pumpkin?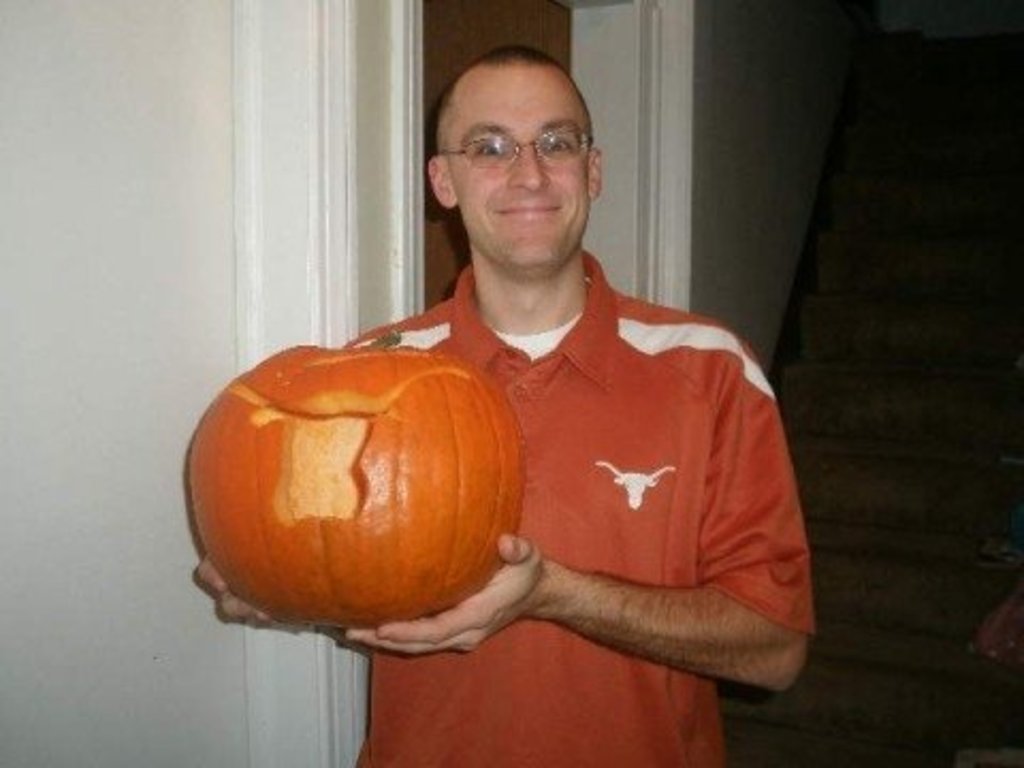
locate(188, 341, 525, 634)
